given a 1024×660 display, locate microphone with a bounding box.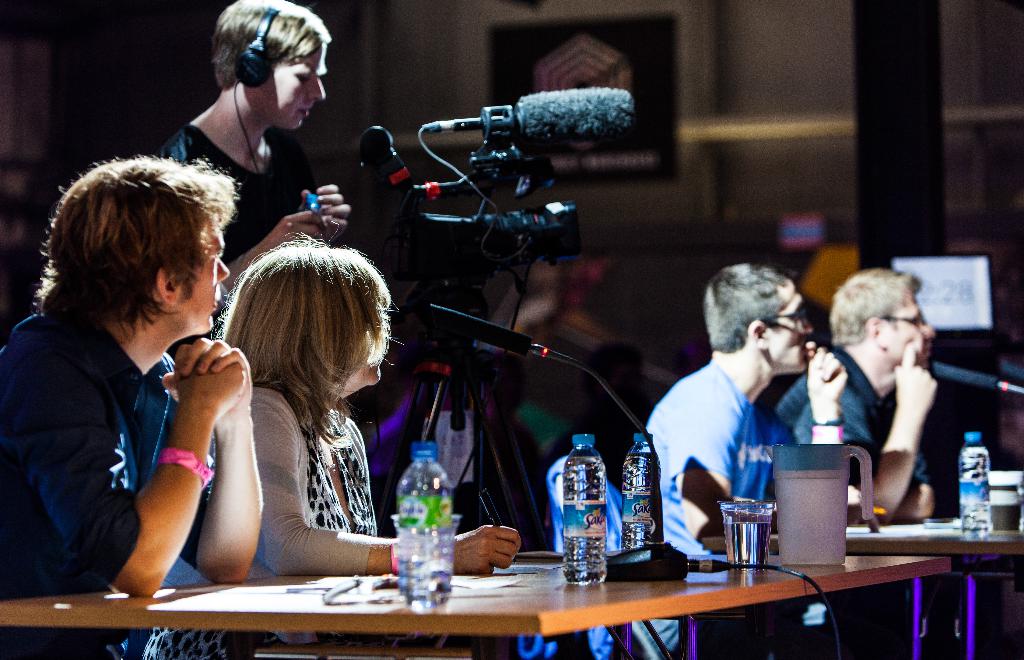
Located: (415,295,673,549).
